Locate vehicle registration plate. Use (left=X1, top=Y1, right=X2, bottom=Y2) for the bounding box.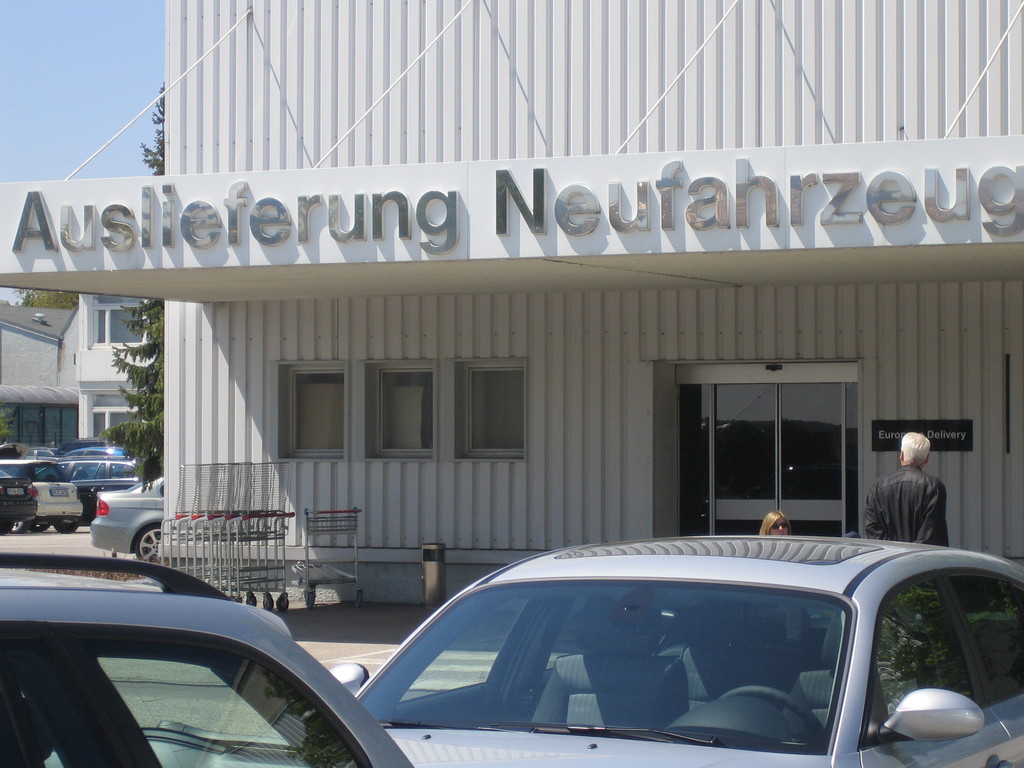
(left=49, top=487, right=70, bottom=497).
